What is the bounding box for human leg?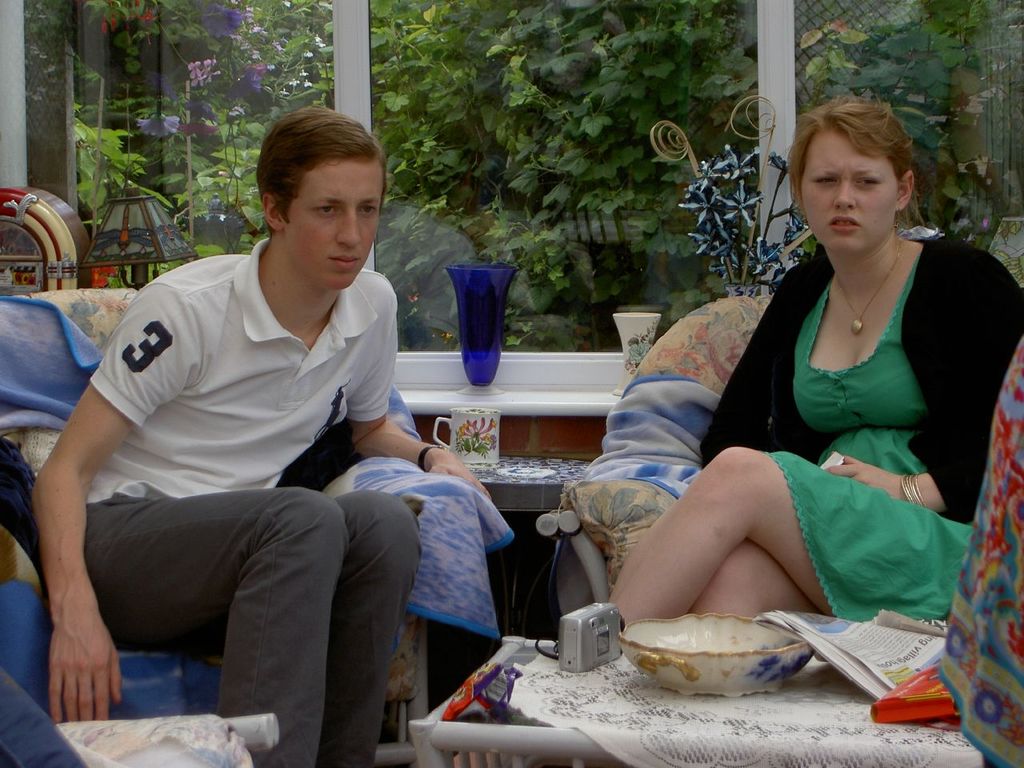
bbox(599, 441, 822, 631).
